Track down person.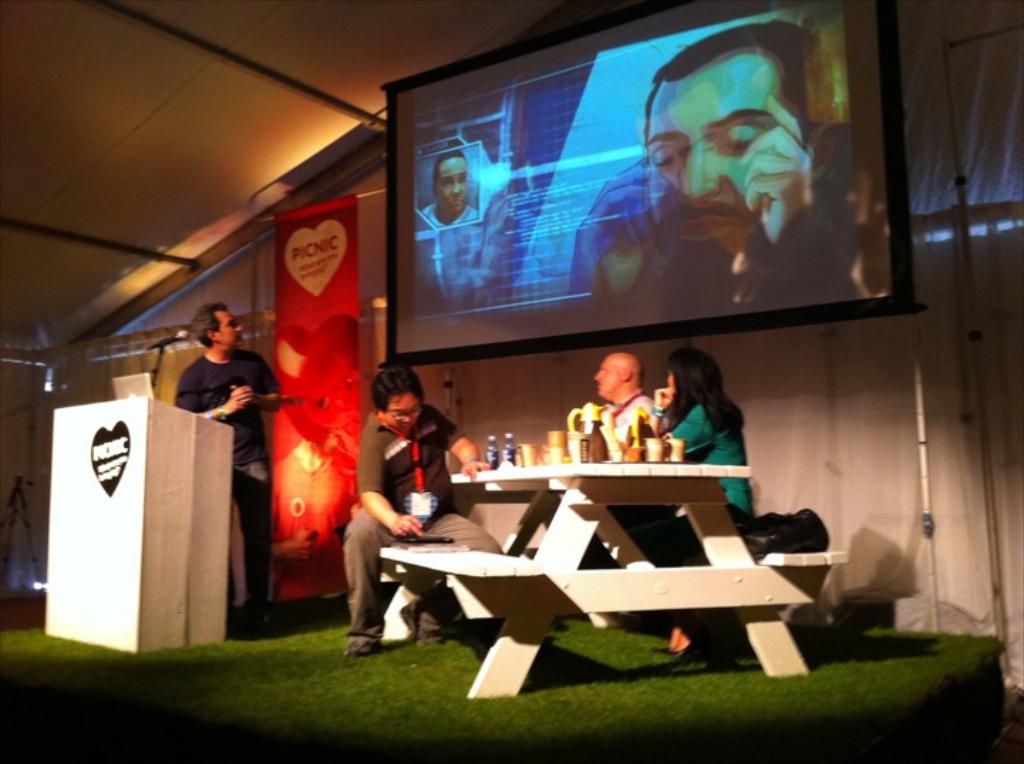
Tracked to region(351, 367, 509, 652).
